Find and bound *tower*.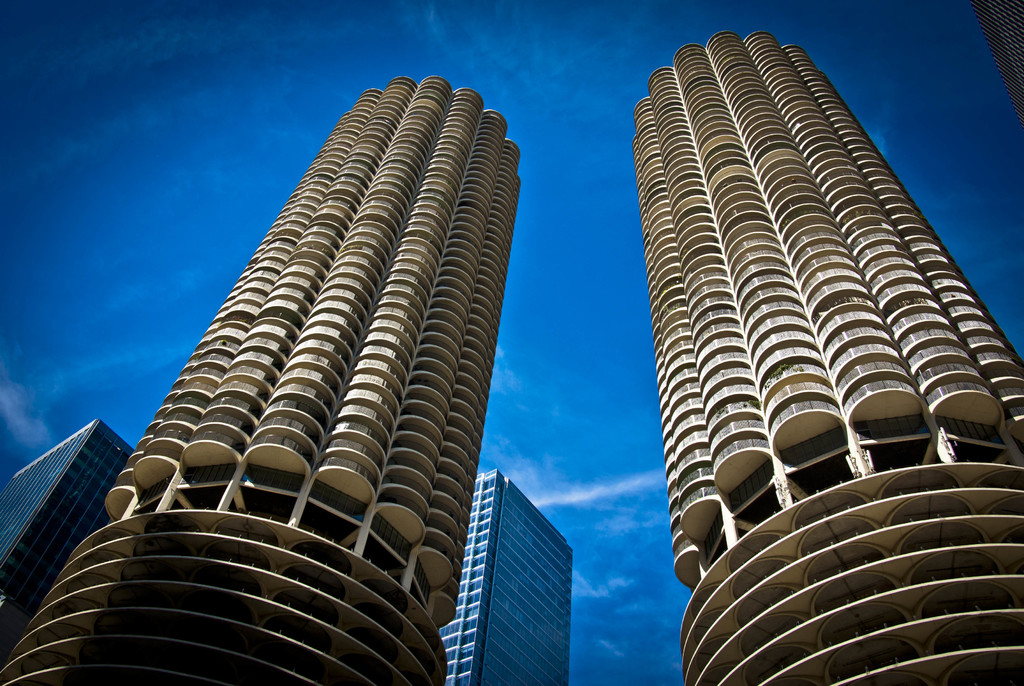
Bound: (437,461,577,685).
